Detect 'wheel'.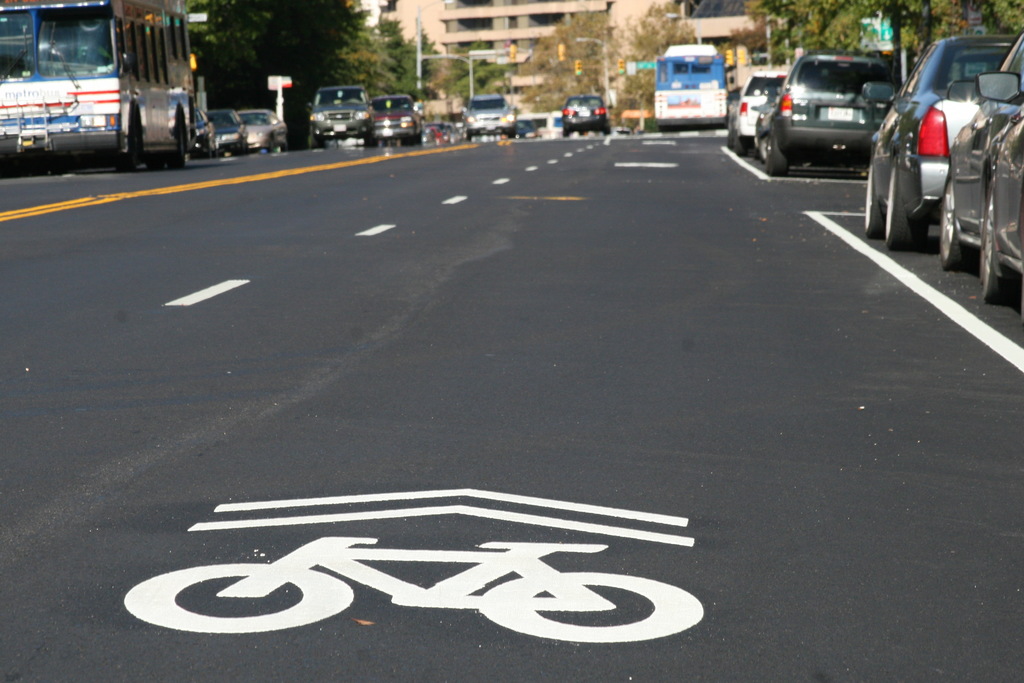
Detected at pyautogui.locateOnScreen(938, 168, 977, 273).
